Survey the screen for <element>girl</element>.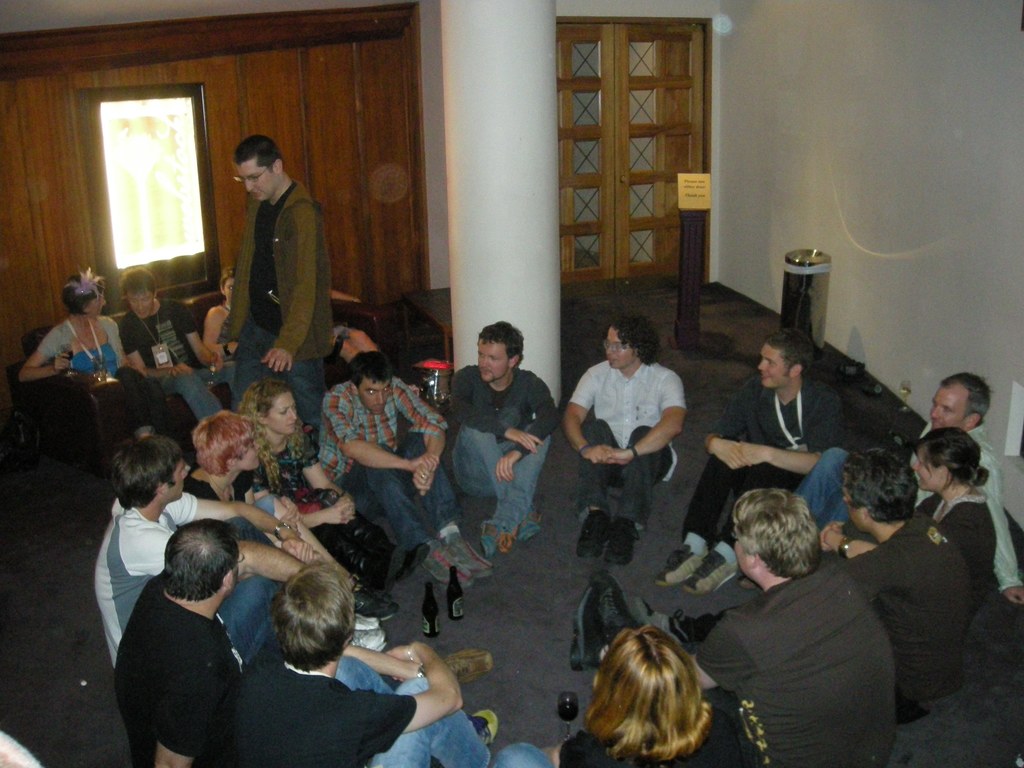
Survey found: <box>489,627,753,767</box>.
